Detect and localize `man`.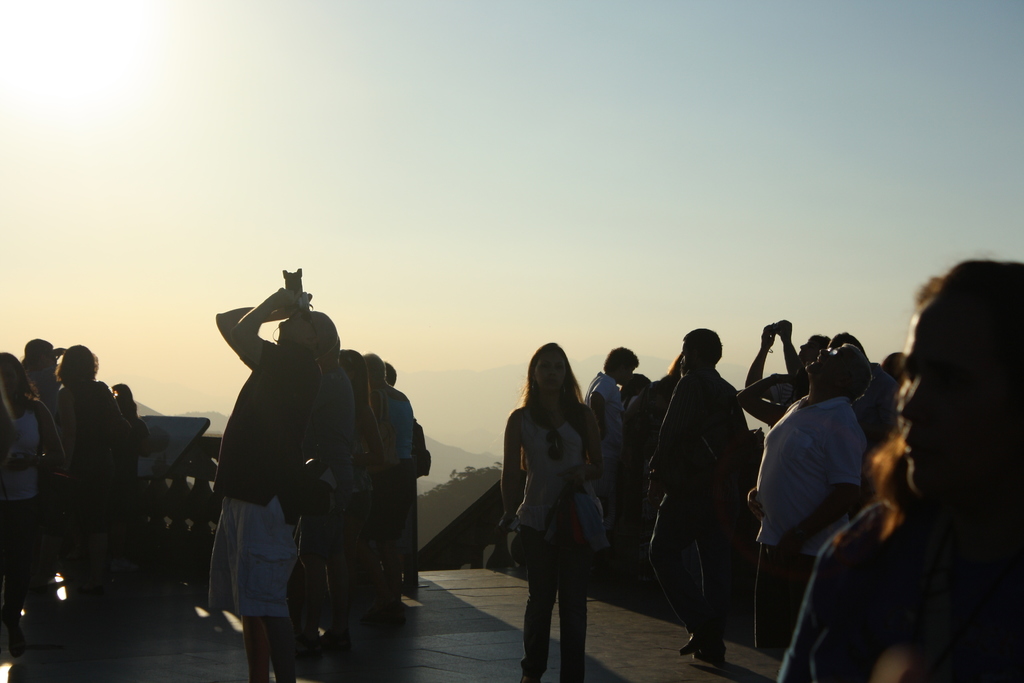
Localized at box(579, 345, 639, 529).
